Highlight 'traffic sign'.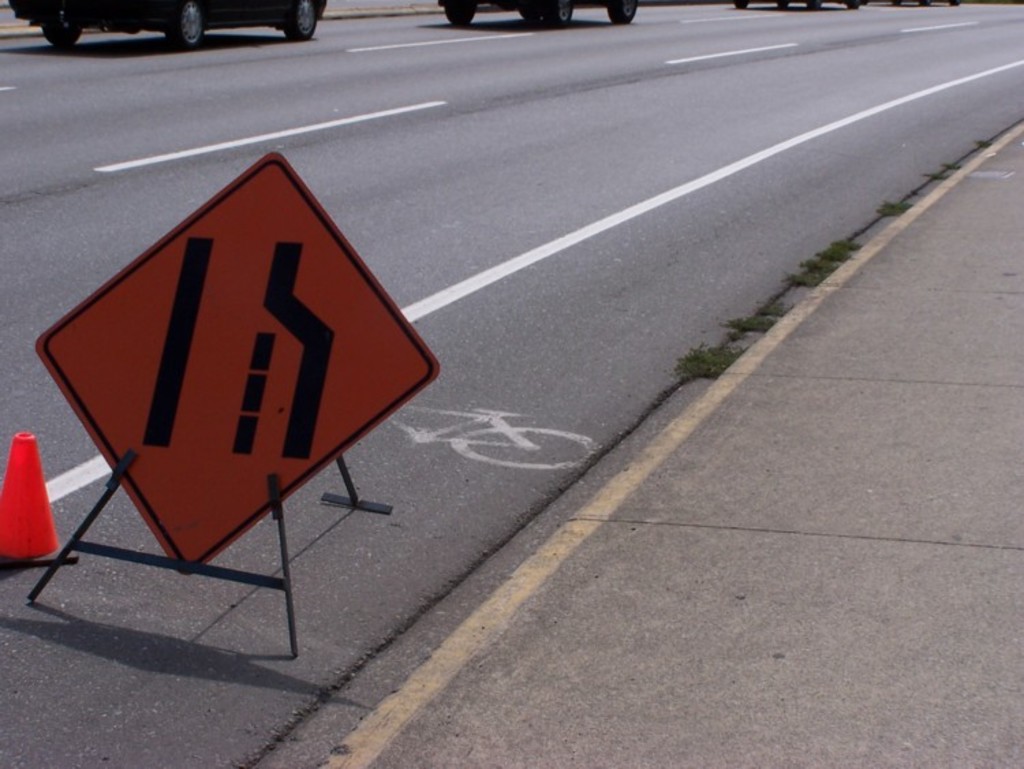
Highlighted region: bbox=(37, 146, 441, 576).
